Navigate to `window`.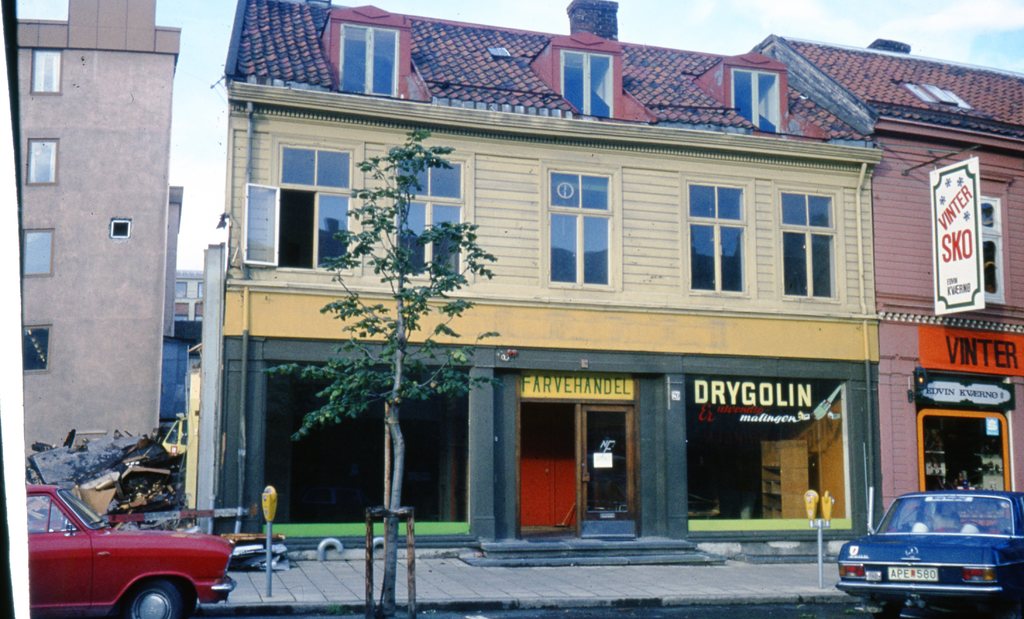
Navigation target: 30:48:63:95.
